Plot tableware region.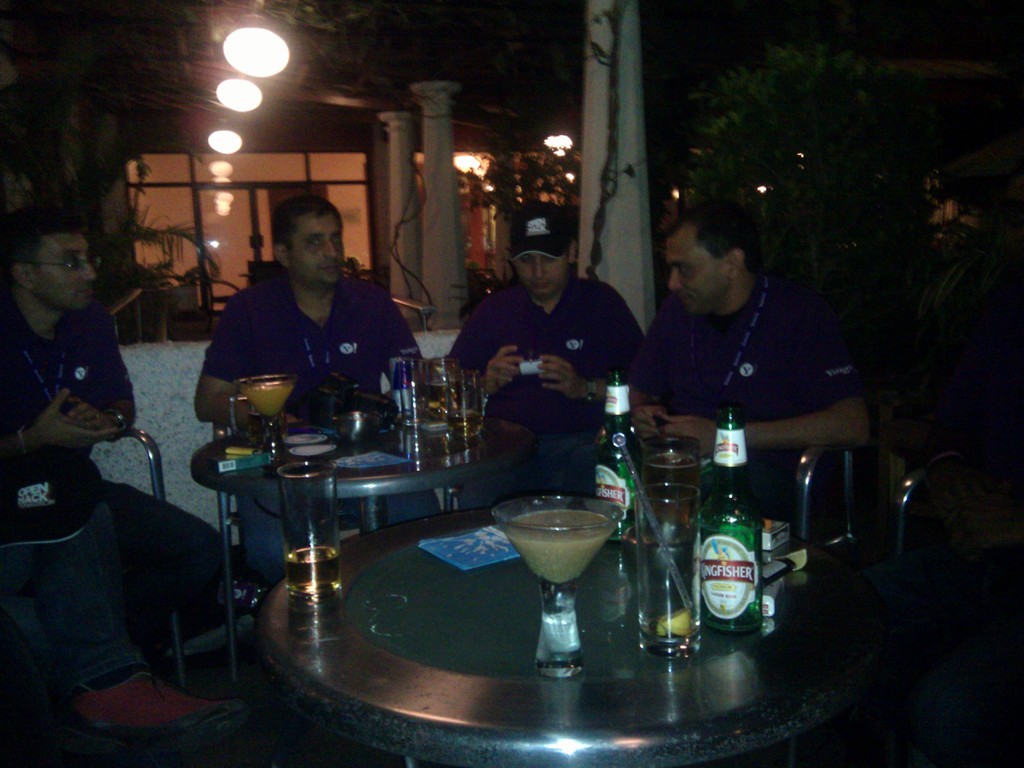
Plotted at (left=447, top=371, right=478, bottom=436).
